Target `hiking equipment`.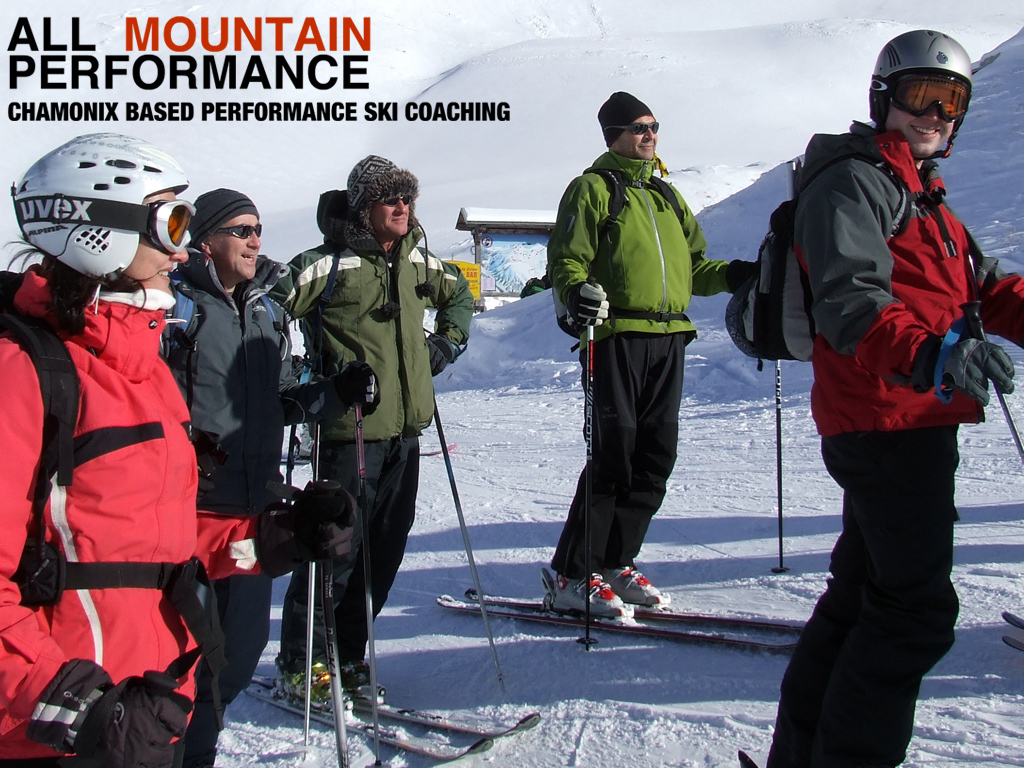
Target region: 567 272 595 654.
